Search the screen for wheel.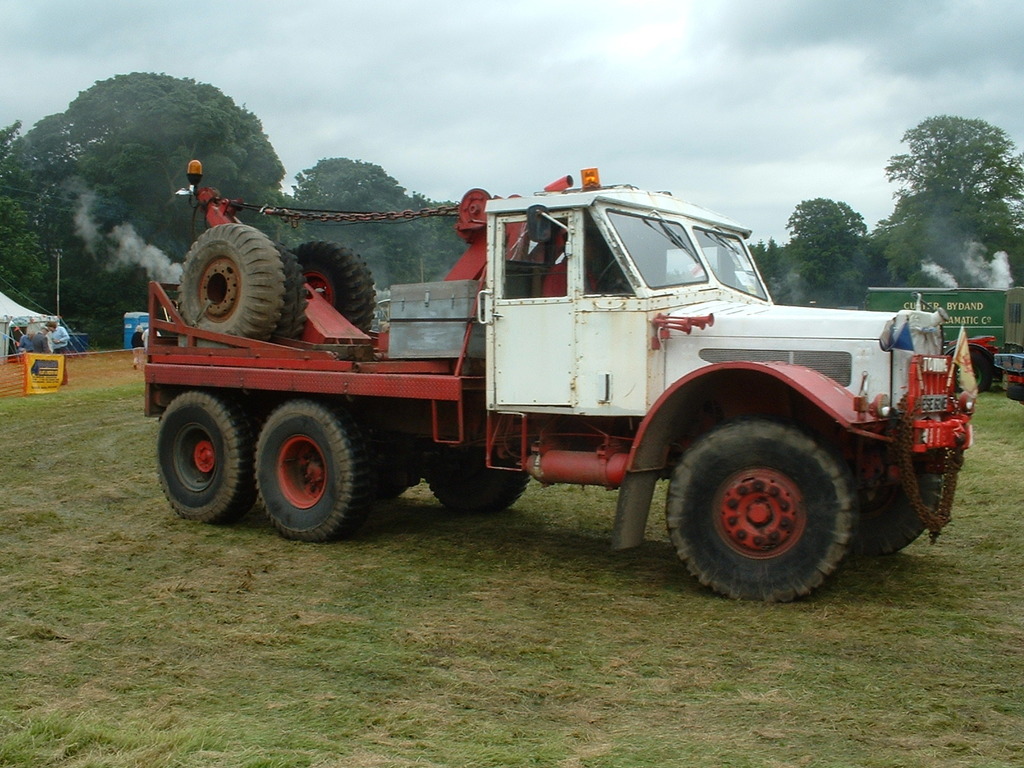
Found at crop(175, 225, 284, 349).
